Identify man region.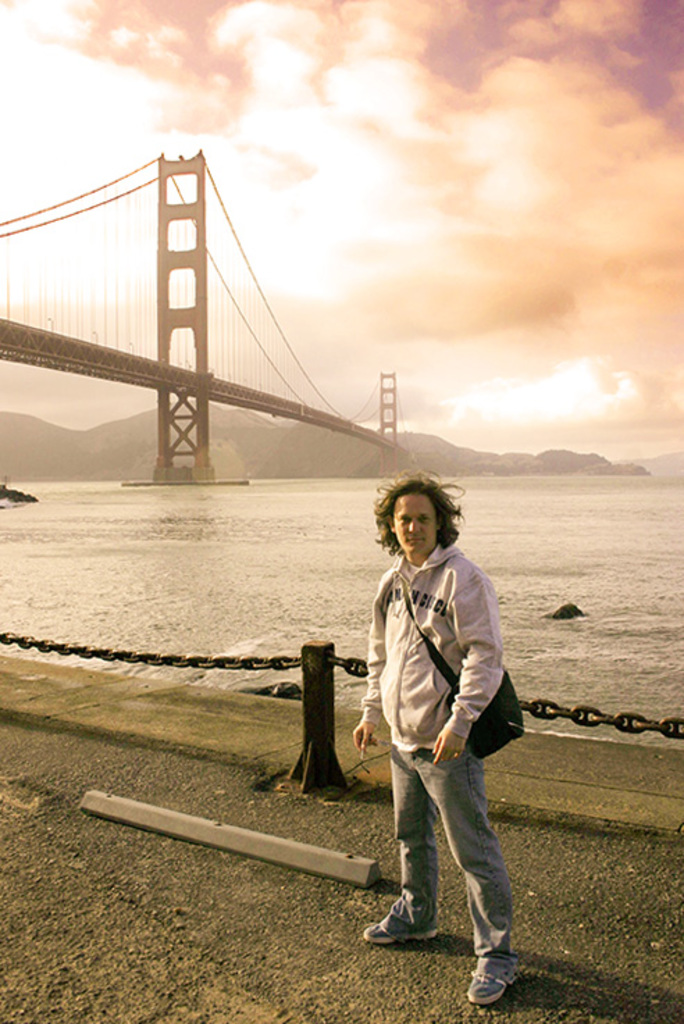
Region: 363 472 523 1007.
